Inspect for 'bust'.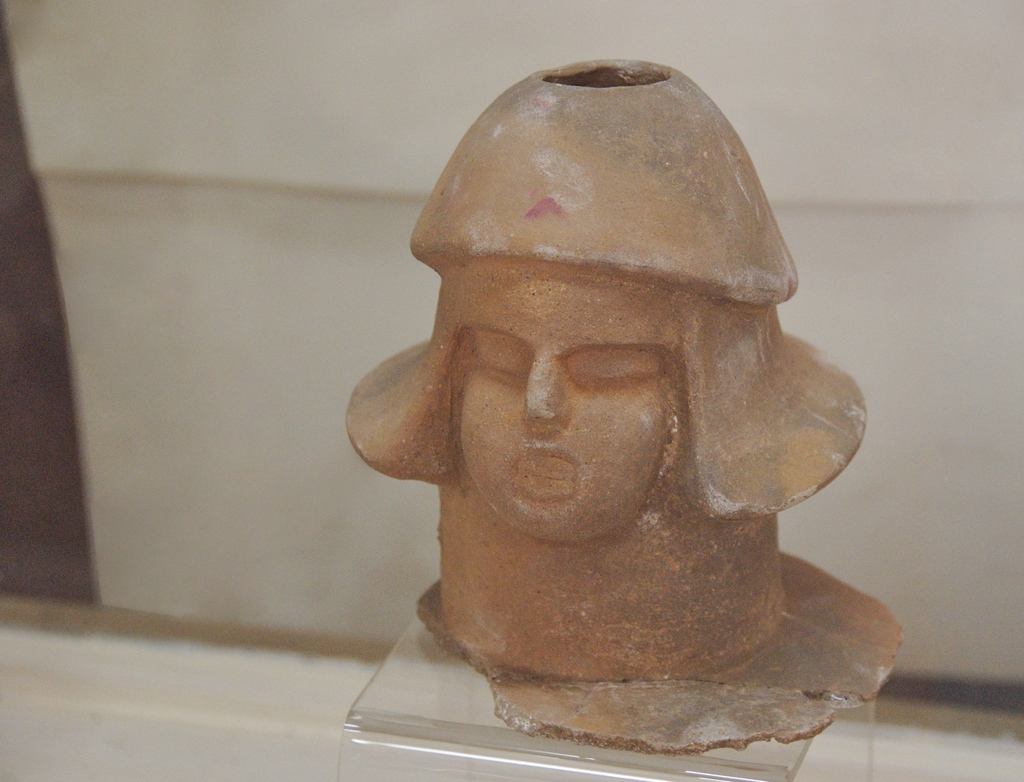
Inspection: 341:60:899:759.
